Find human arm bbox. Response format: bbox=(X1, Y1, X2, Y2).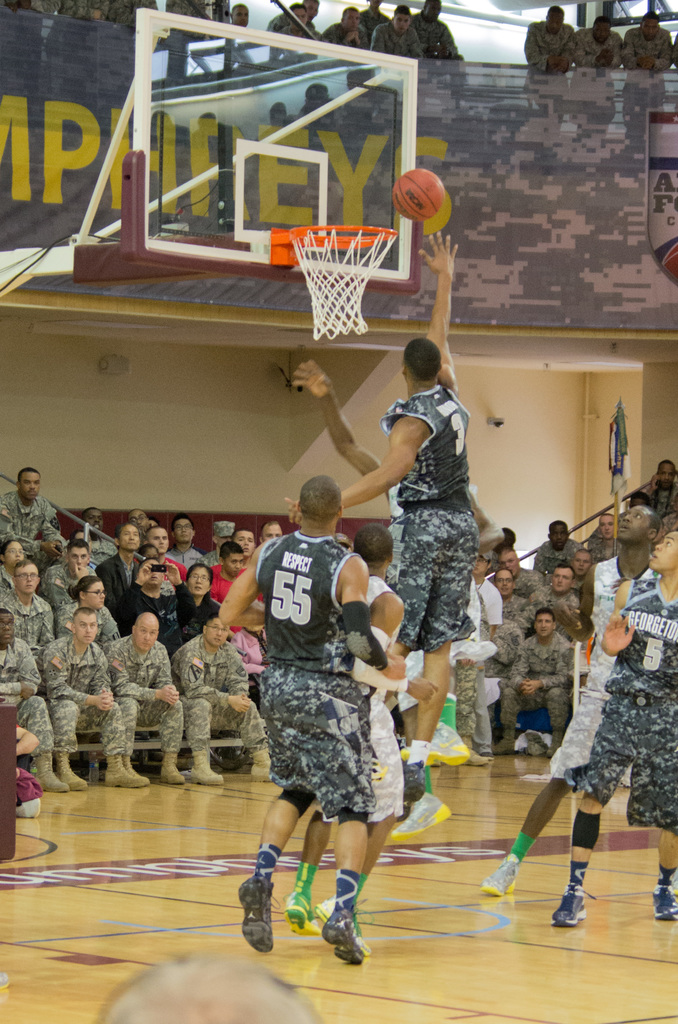
bbox=(177, 650, 253, 714).
